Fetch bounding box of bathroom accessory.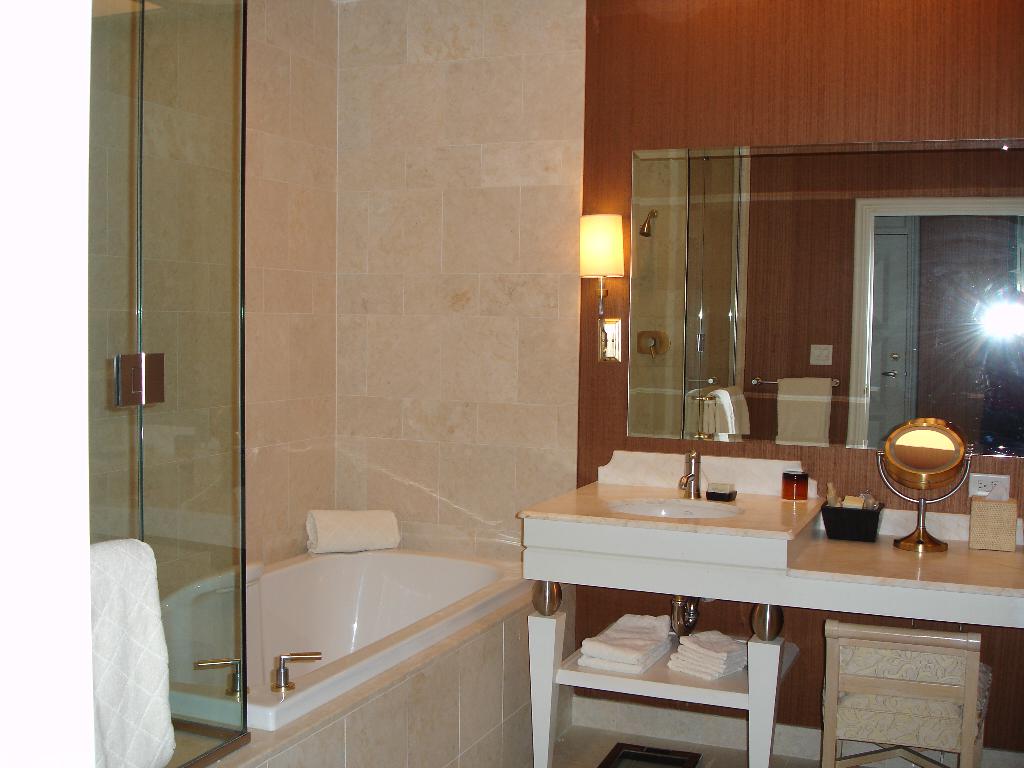
Bbox: <box>875,417,974,554</box>.
